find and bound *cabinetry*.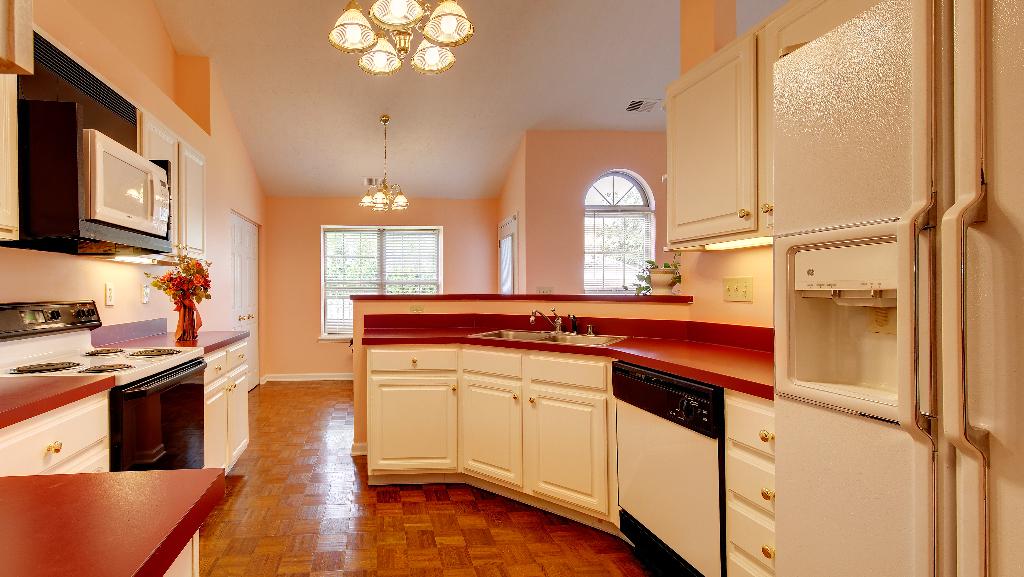
Bound: [0,9,196,275].
